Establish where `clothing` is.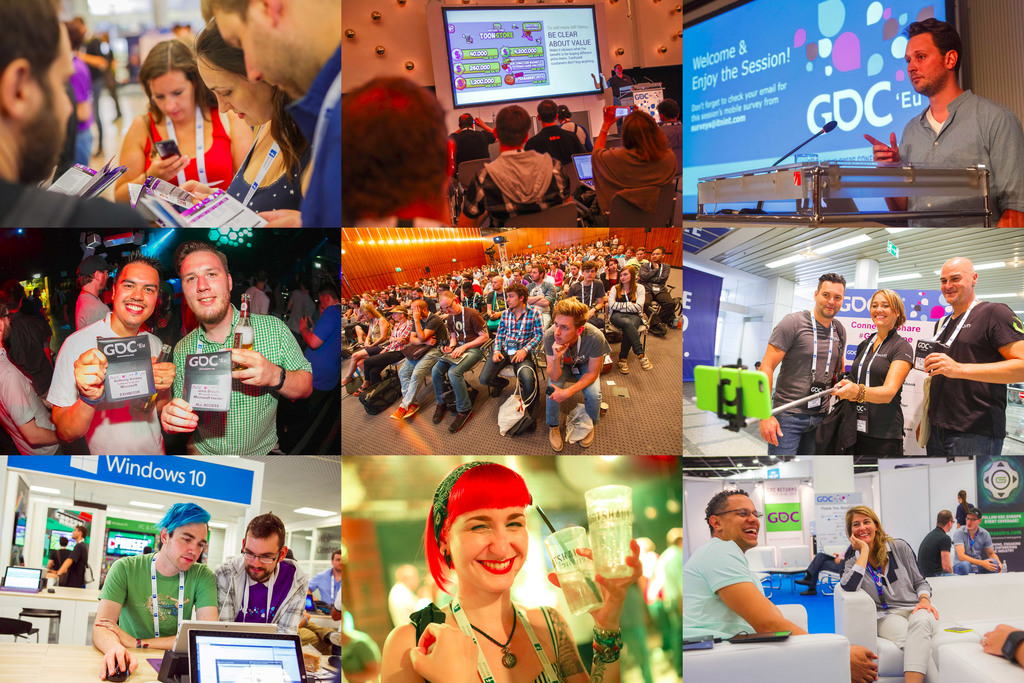
Established at BBox(0, 348, 78, 461).
